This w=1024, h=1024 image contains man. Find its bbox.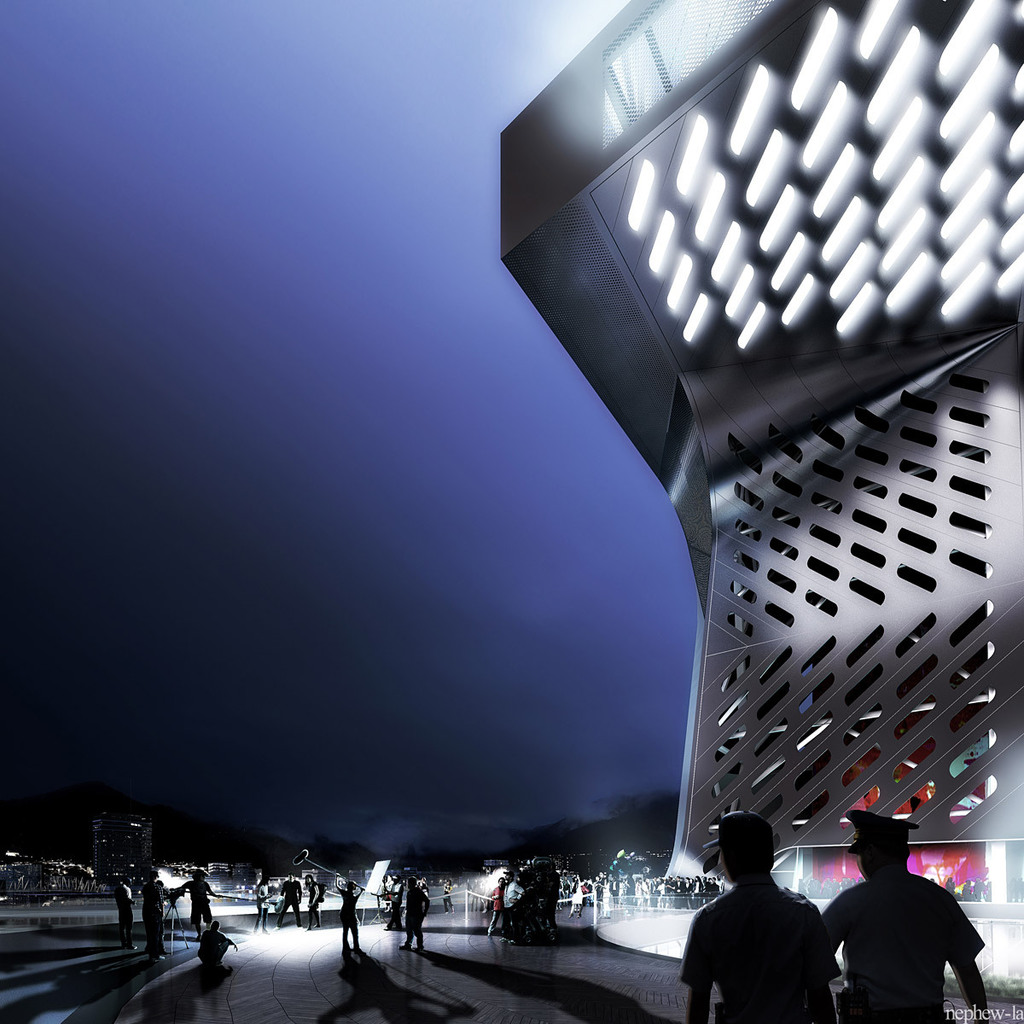
Rect(141, 871, 166, 959).
